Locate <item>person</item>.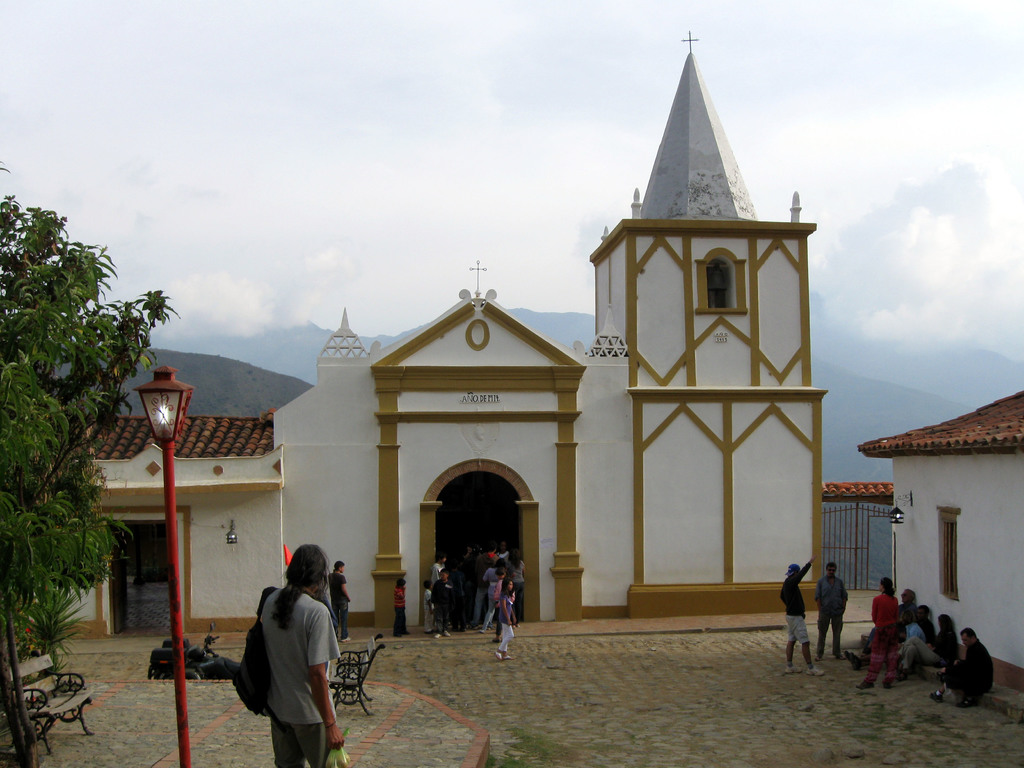
Bounding box: Rect(854, 588, 917, 662).
